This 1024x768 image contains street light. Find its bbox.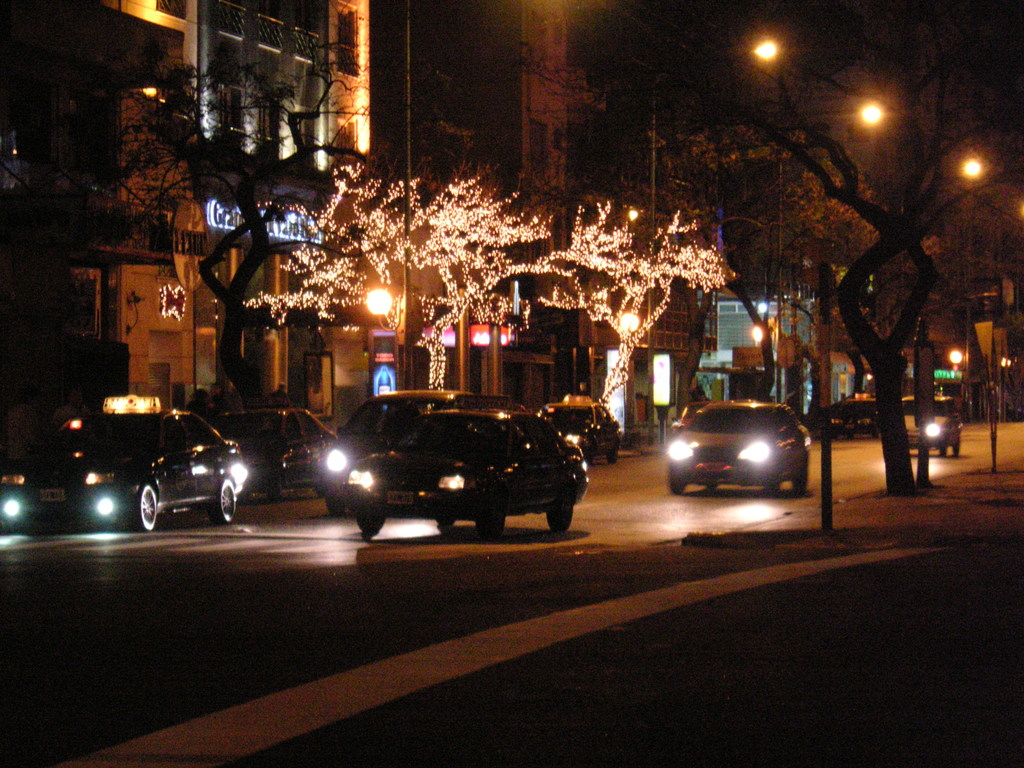
left=365, top=284, right=406, bottom=333.
